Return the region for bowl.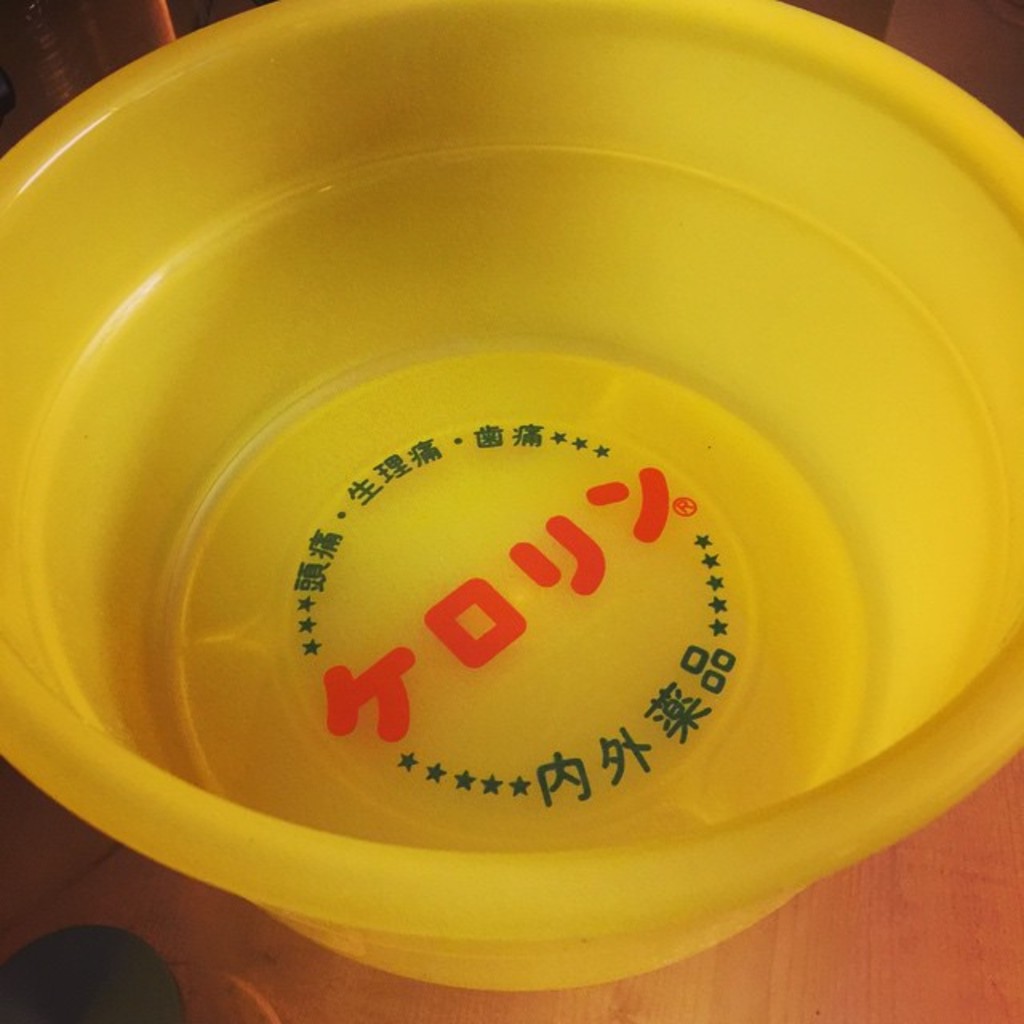
[0, 0, 1022, 989].
